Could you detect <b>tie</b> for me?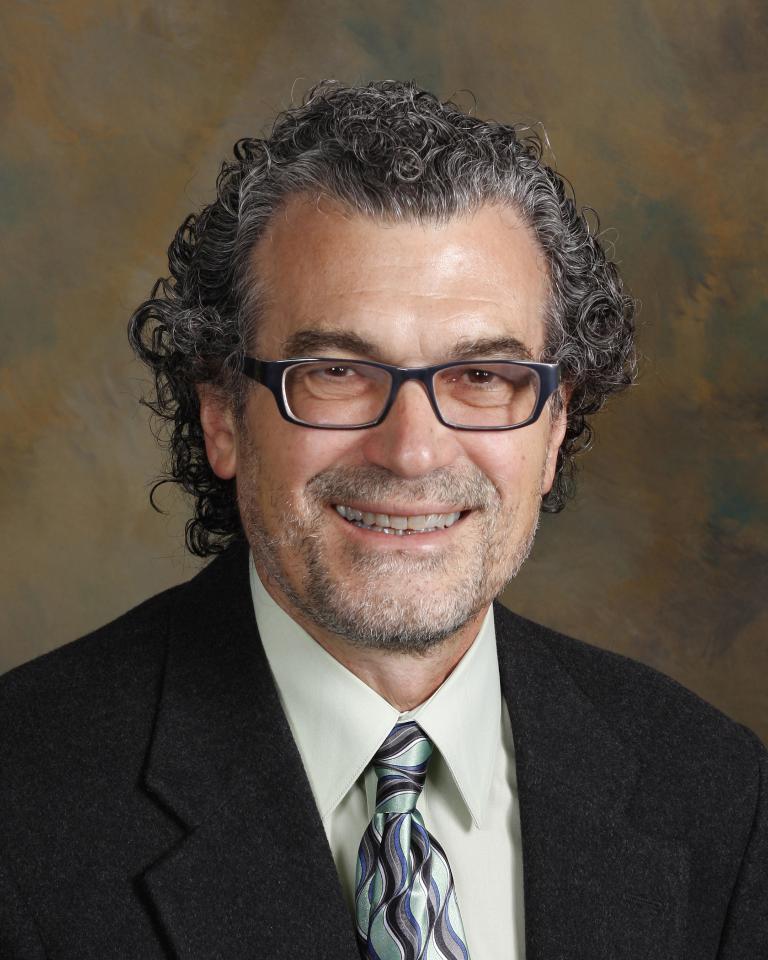
Detection result: [356,719,473,959].
